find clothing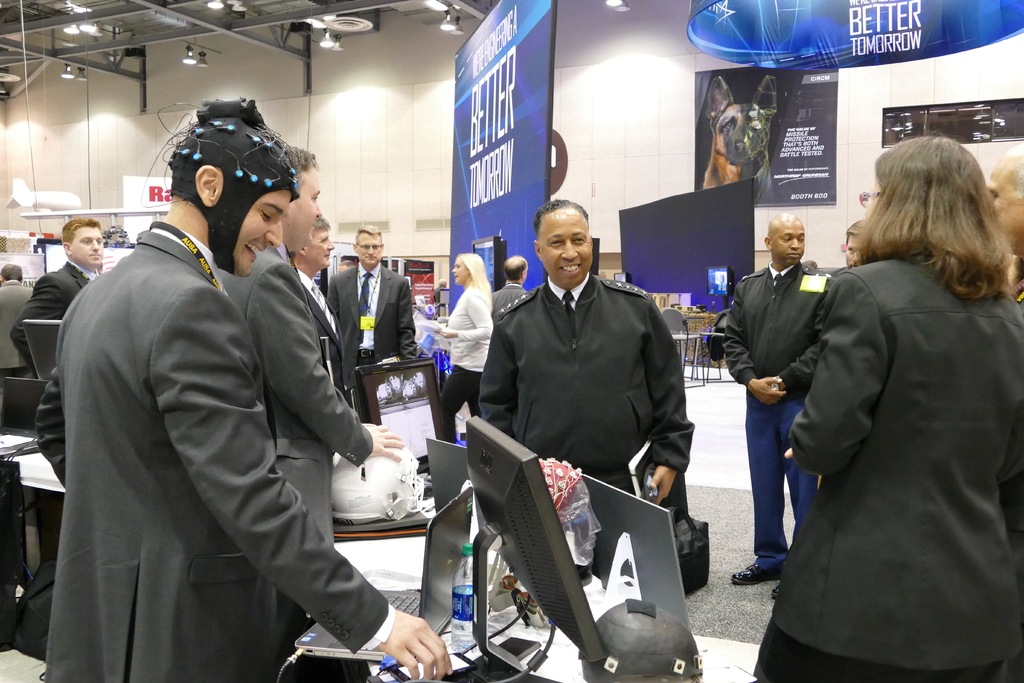
x1=42 y1=166 x2=407 y2=682
